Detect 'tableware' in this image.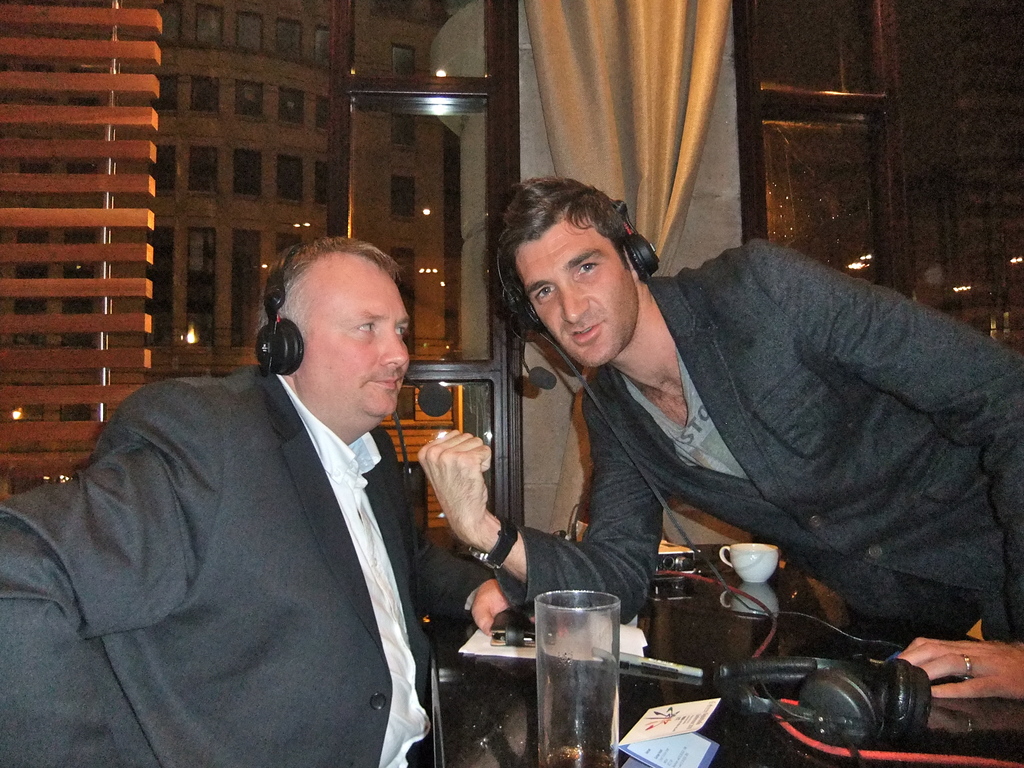
Detection: Rect(720, 543, 778, 582).
